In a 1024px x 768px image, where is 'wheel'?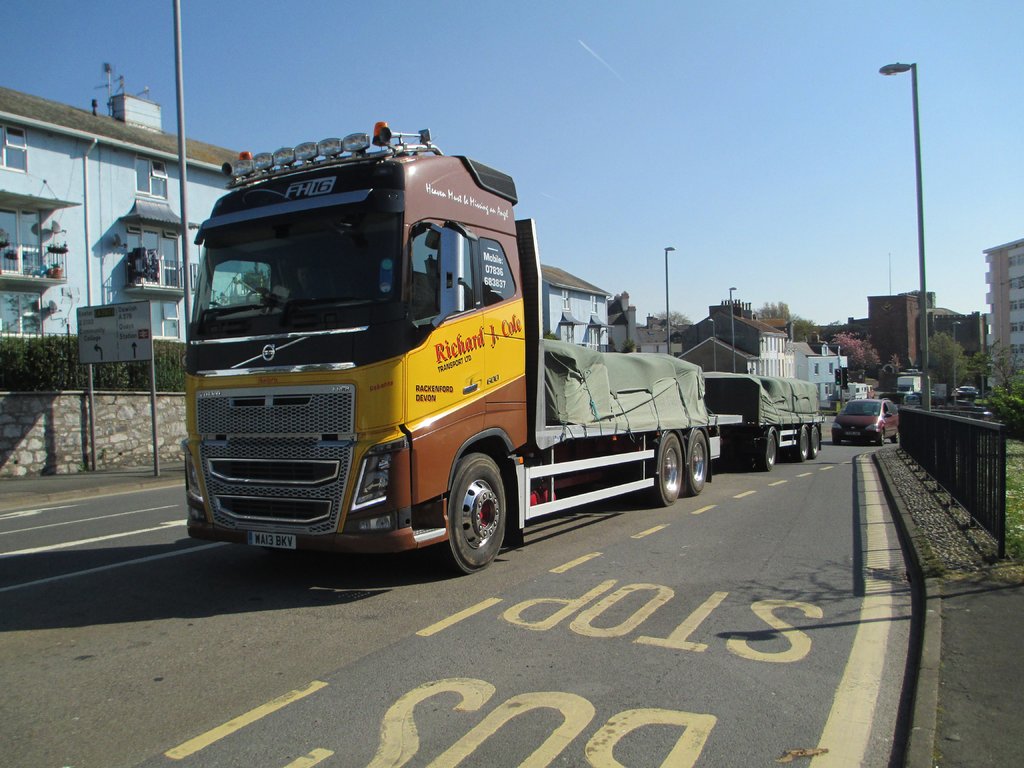
[x1=794, y1=428, x2=810, y2=463].
